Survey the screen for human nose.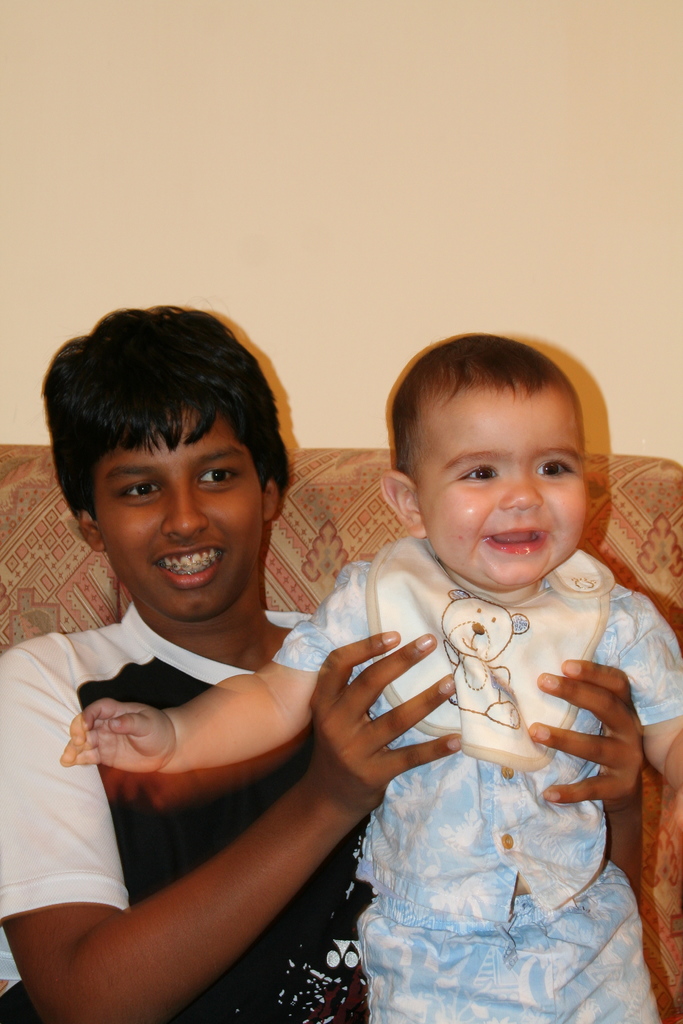
Survey found: {"x1": 503, "y1": 464, "x2": 539, "y2": 516}.
